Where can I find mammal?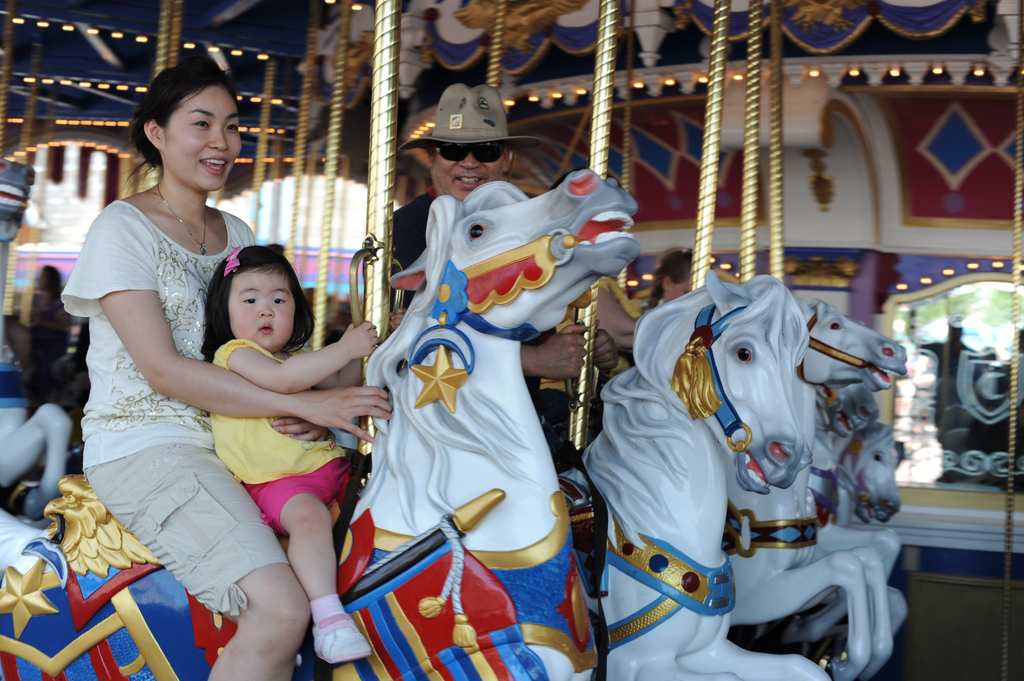
You can find it at (left=388, top=87, right=611, bottom=407).
